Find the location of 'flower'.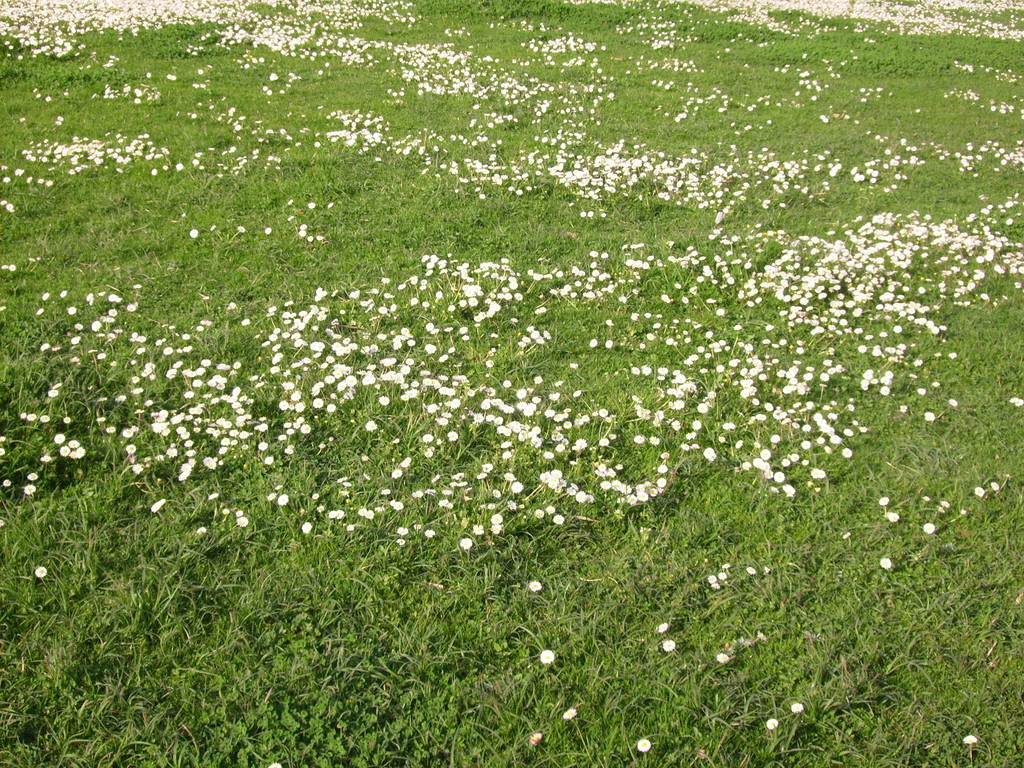
Location: 684:190:1023:579.
